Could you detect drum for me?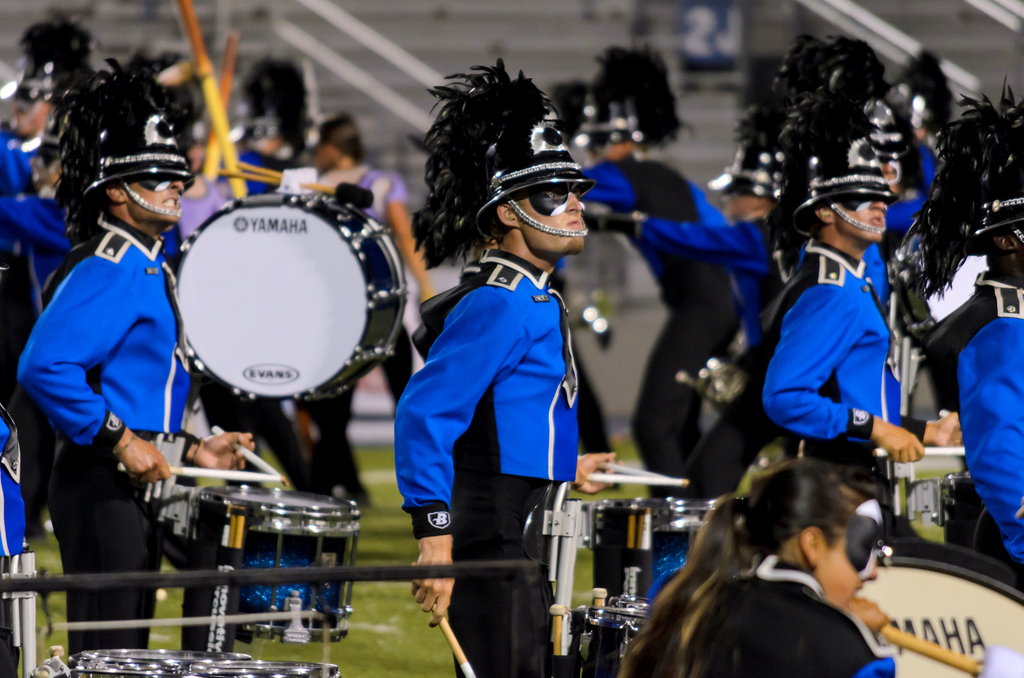
Detection result: region(842, 538, 1023, 677).
